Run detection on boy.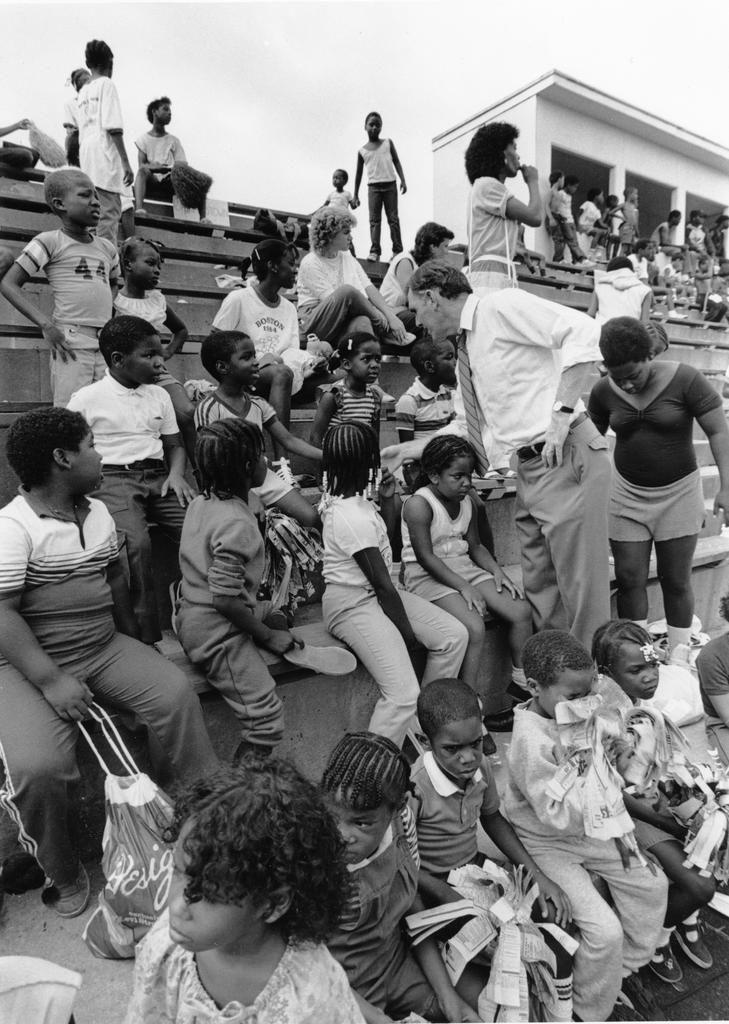
Result: detection(0, 404, 223, 917).
